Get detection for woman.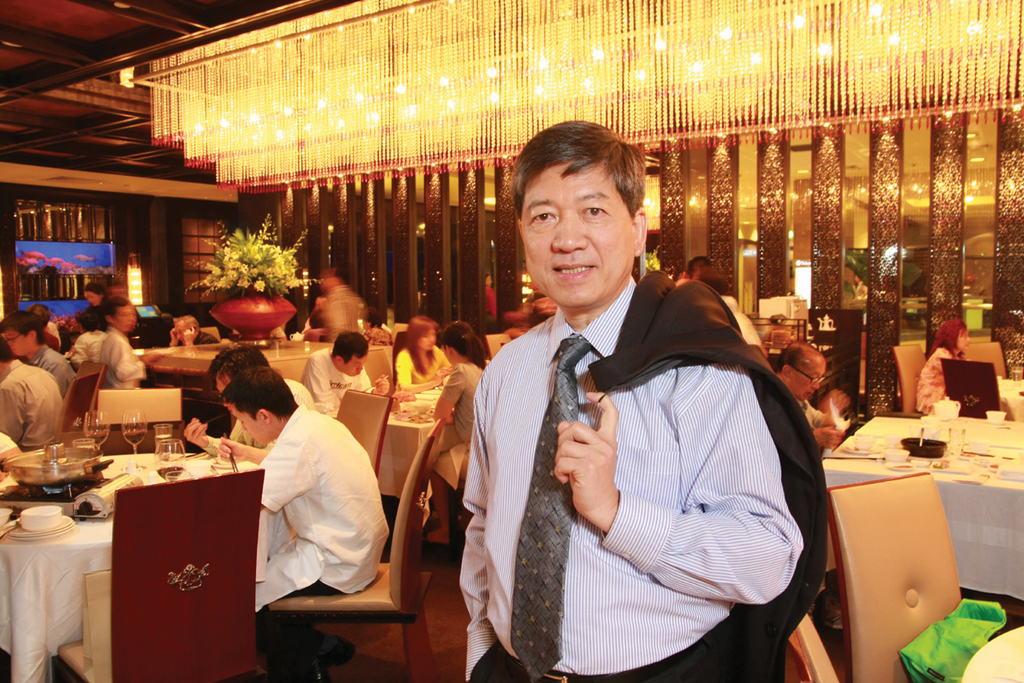
Detection: [434, 321, 491, 542].
